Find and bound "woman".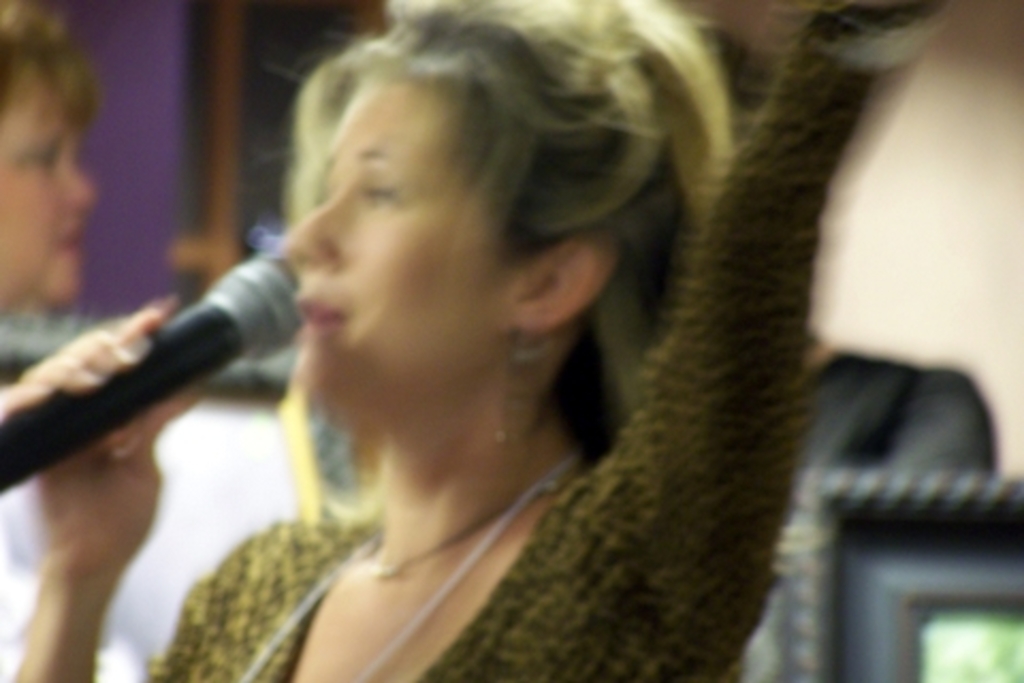
Bound: (left=0, top=0, right=958, bottom=681).
